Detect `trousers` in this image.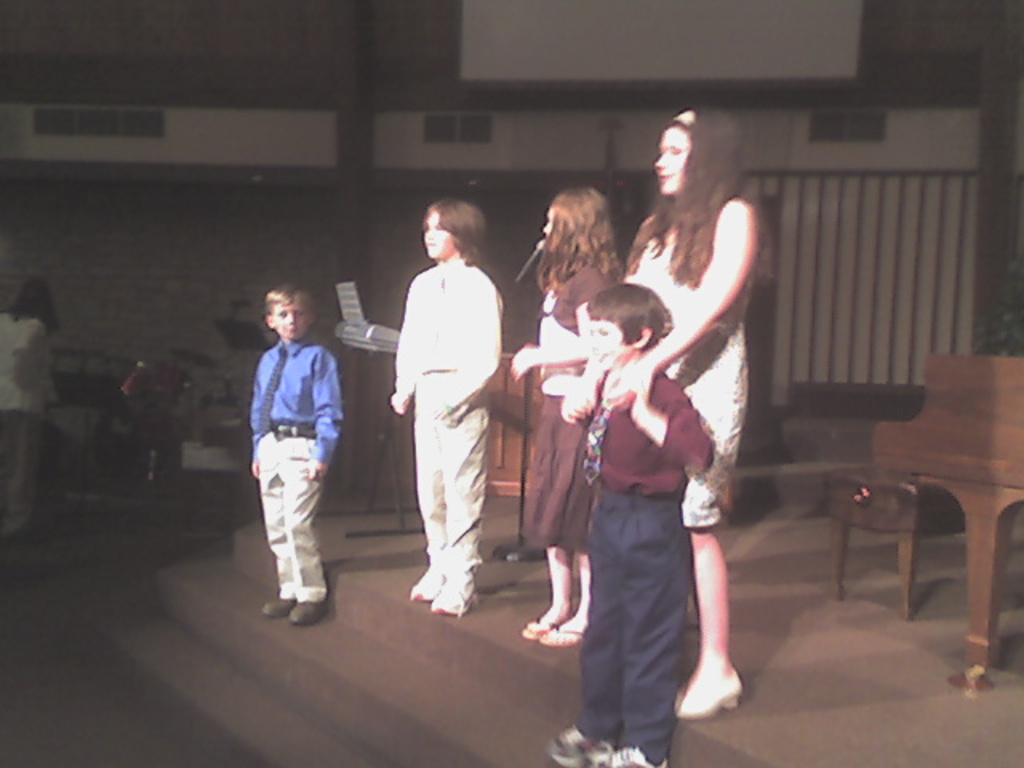
Detection: (414, 366, 491, 594).
